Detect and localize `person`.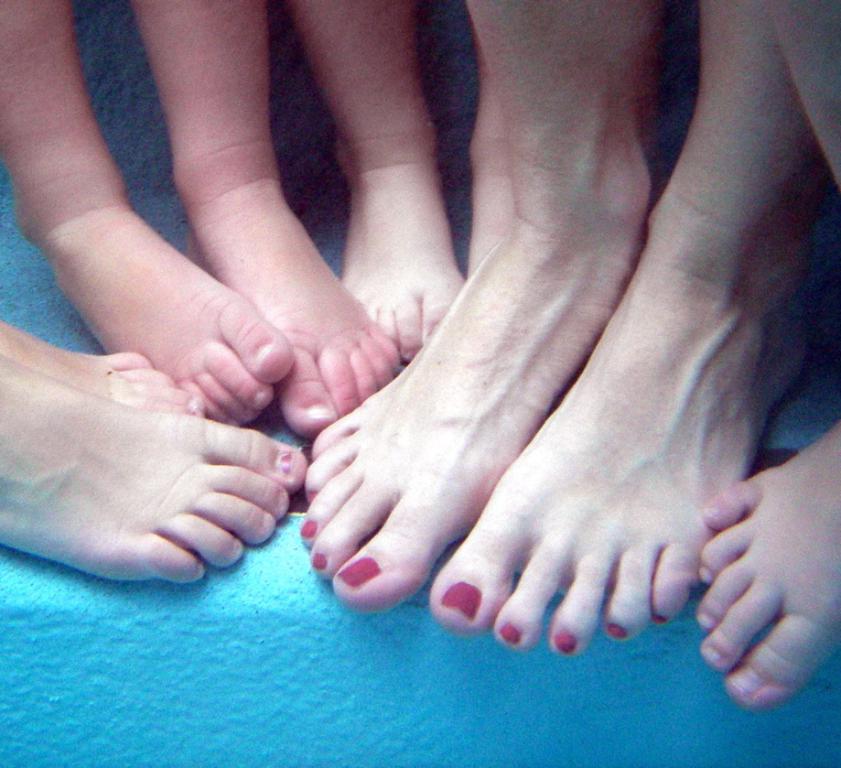
Localized at box(0, 0, 405, 431).
